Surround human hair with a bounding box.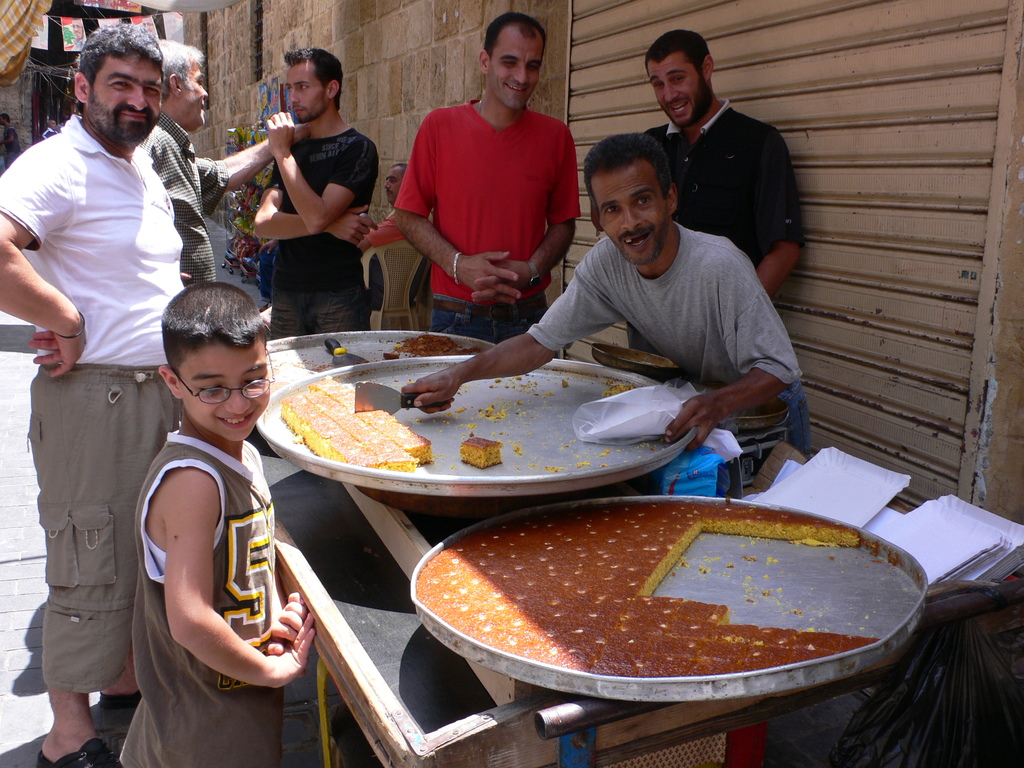
rect(643, 28, 721, 93).
